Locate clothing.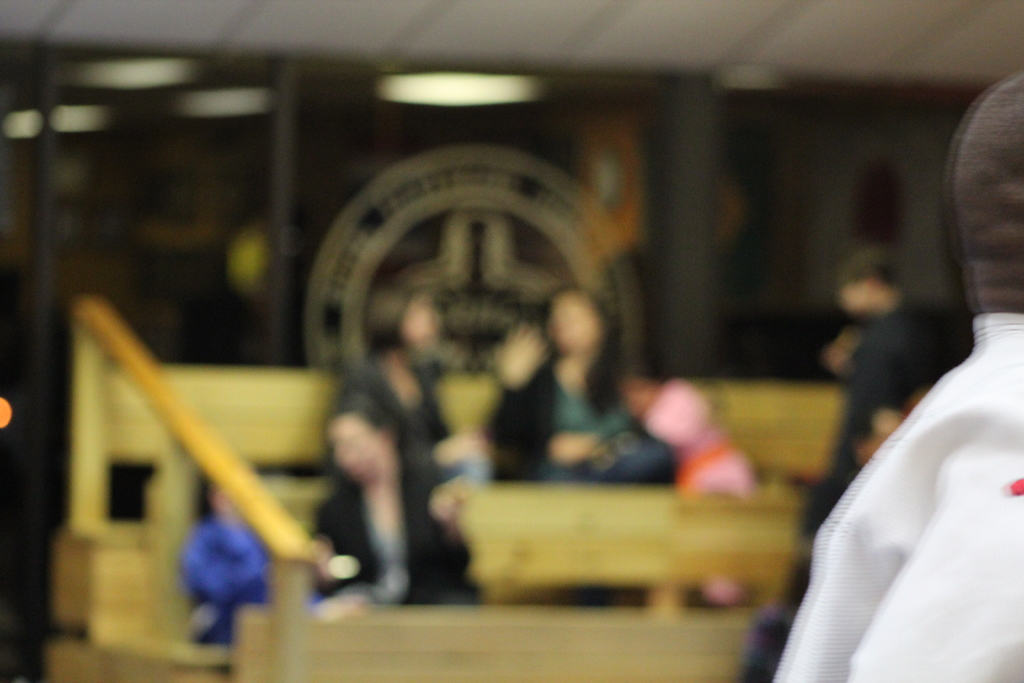
Bounding box: box(764, 298, 1015, 682).
